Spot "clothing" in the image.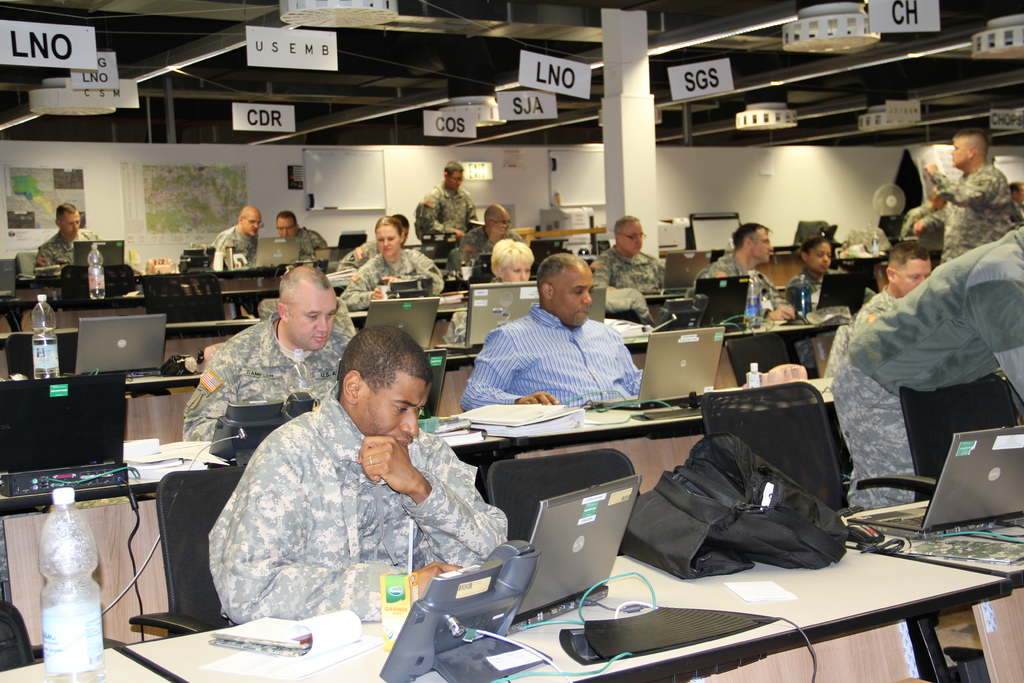
"clothing" found at {"x1": 296, "y1": 233, "x2": 326, "y2": 261}.
